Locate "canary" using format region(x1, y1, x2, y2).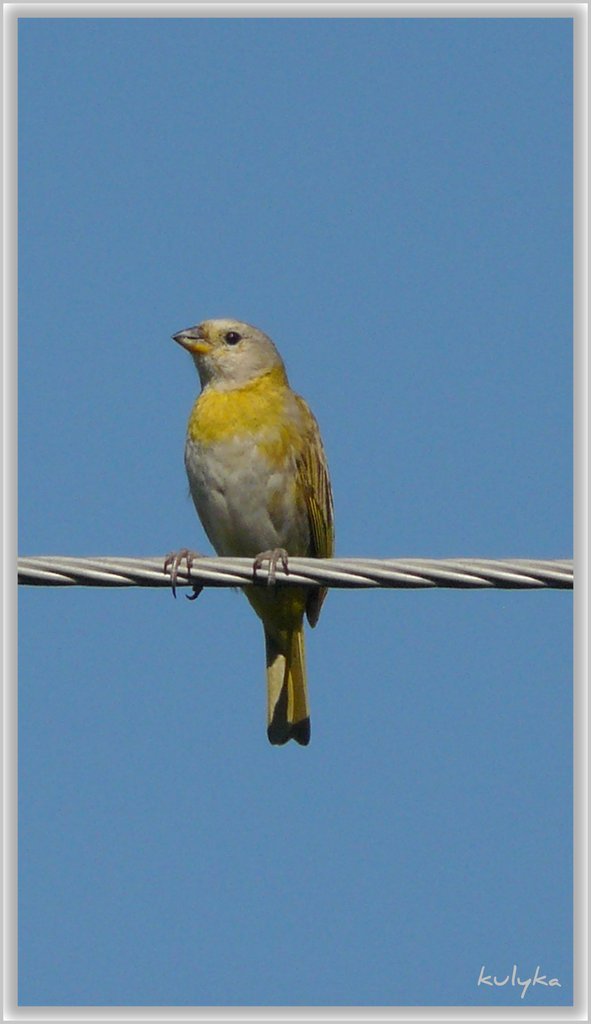
region(161, 318, 341, 746).
